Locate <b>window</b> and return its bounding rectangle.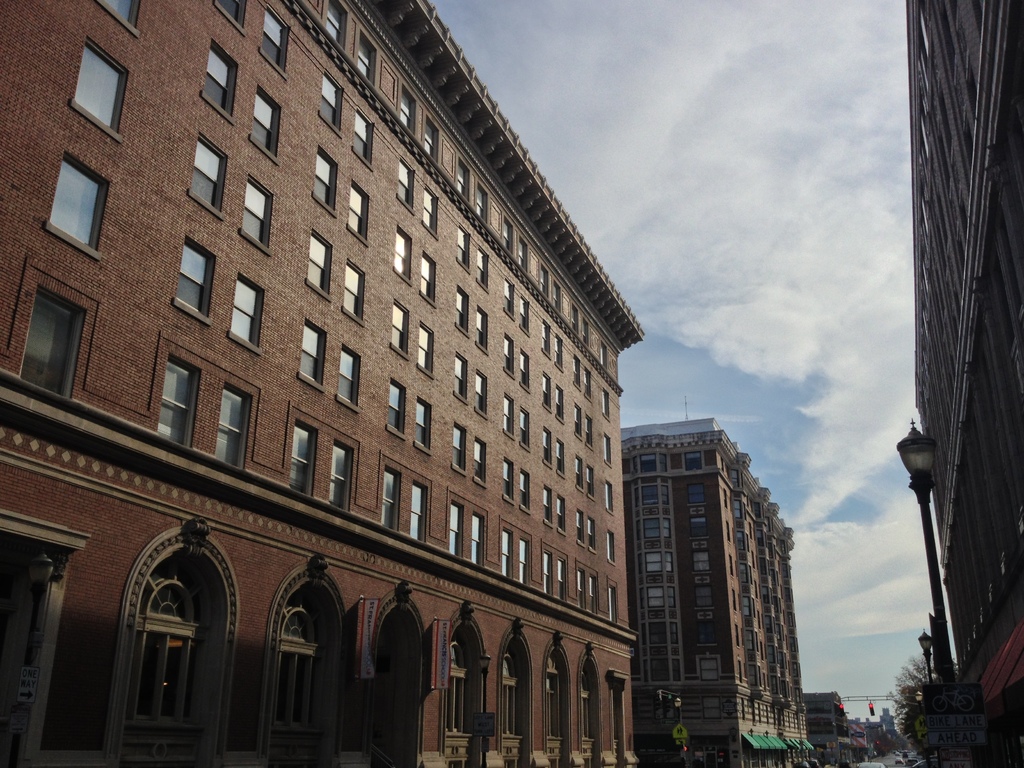
l=19, t=284, r=90, b=399.
